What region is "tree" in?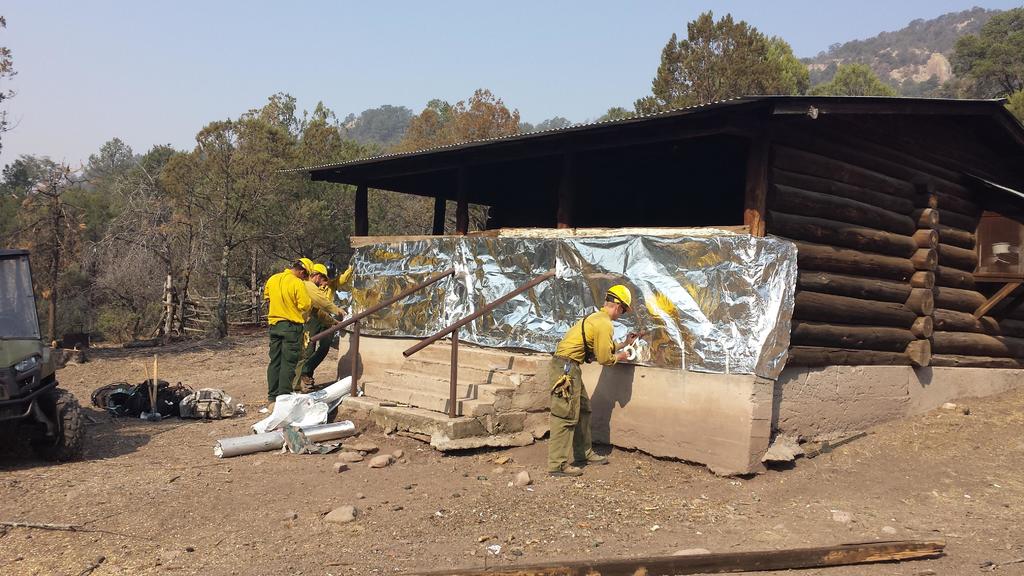
x1=339, y1=100, x2=417, y2=146.
